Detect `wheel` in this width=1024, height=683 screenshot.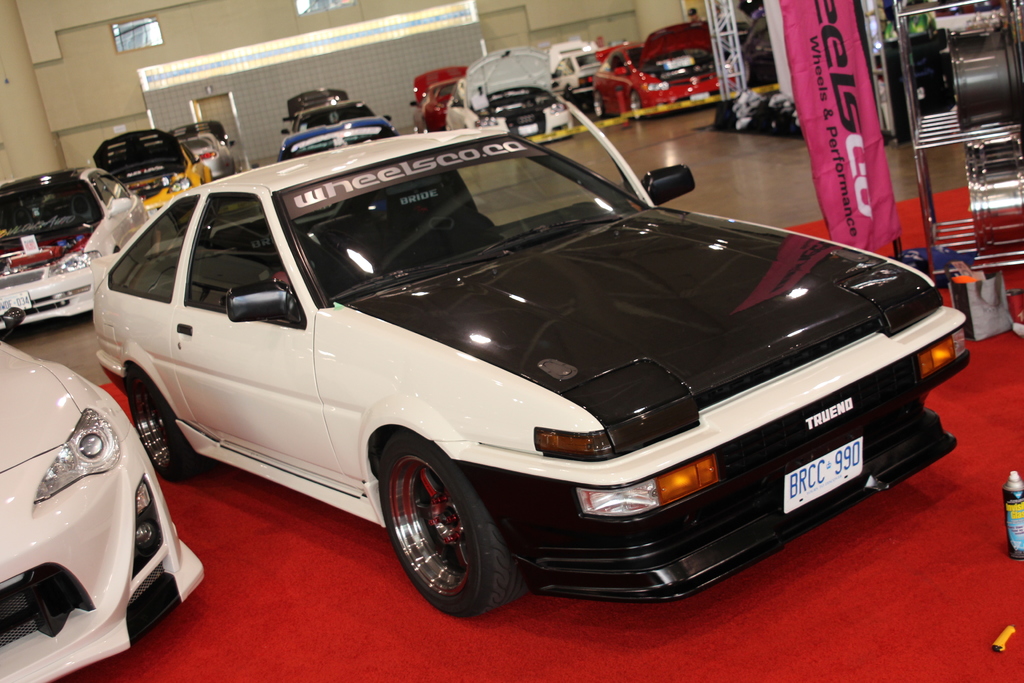
Detection: left=384, top=441, right=519, bottom=620.
